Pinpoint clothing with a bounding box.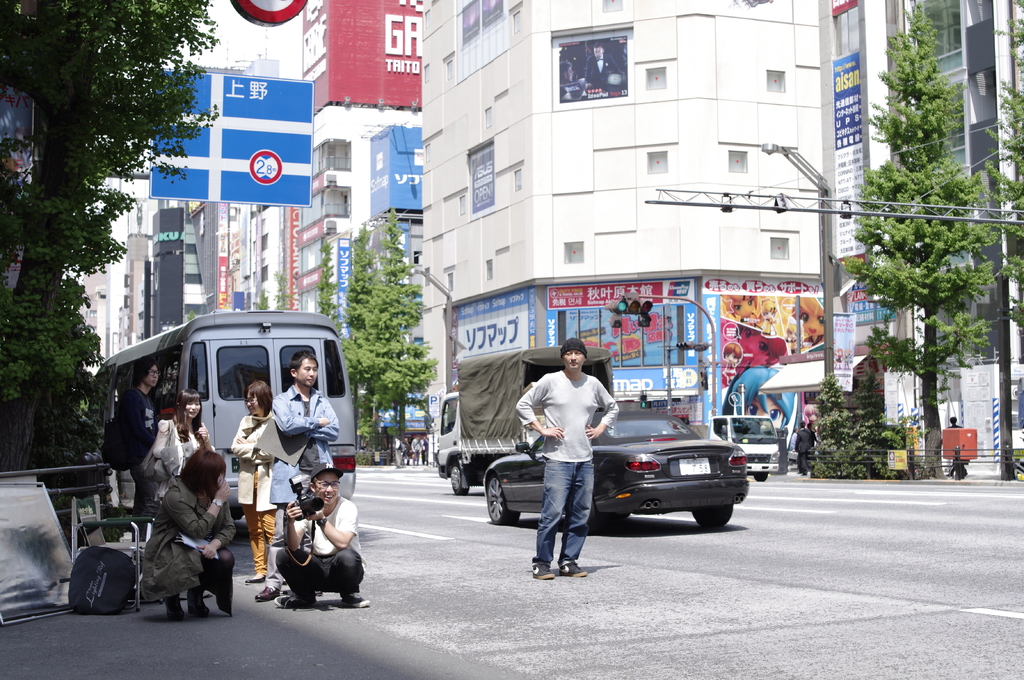
BBox(134, 471, 232, 621).
